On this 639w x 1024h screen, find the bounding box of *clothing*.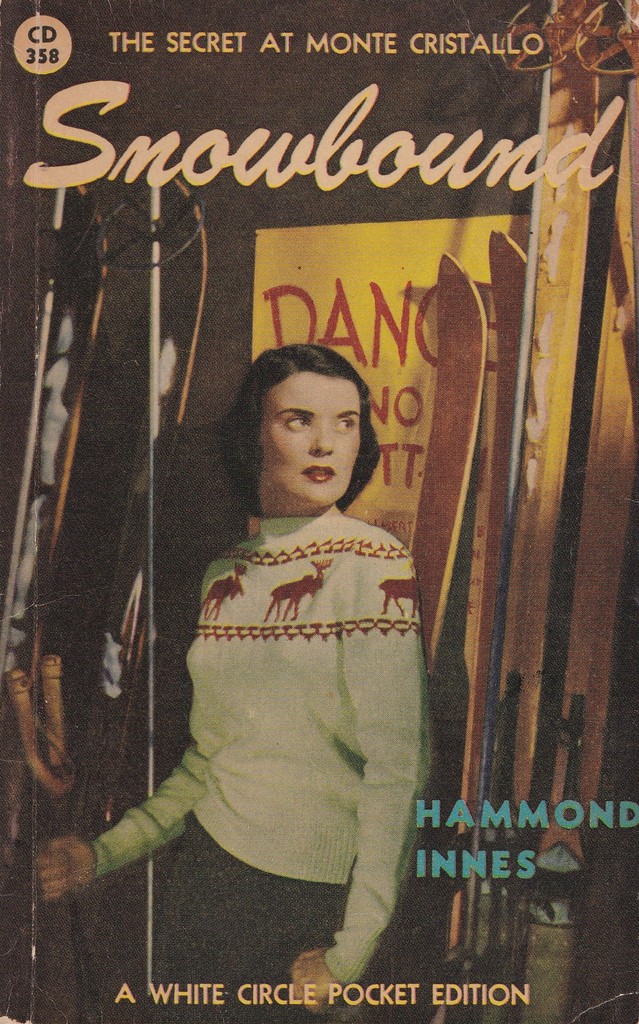
Bounding box: 76, 505, 444, 1007.
